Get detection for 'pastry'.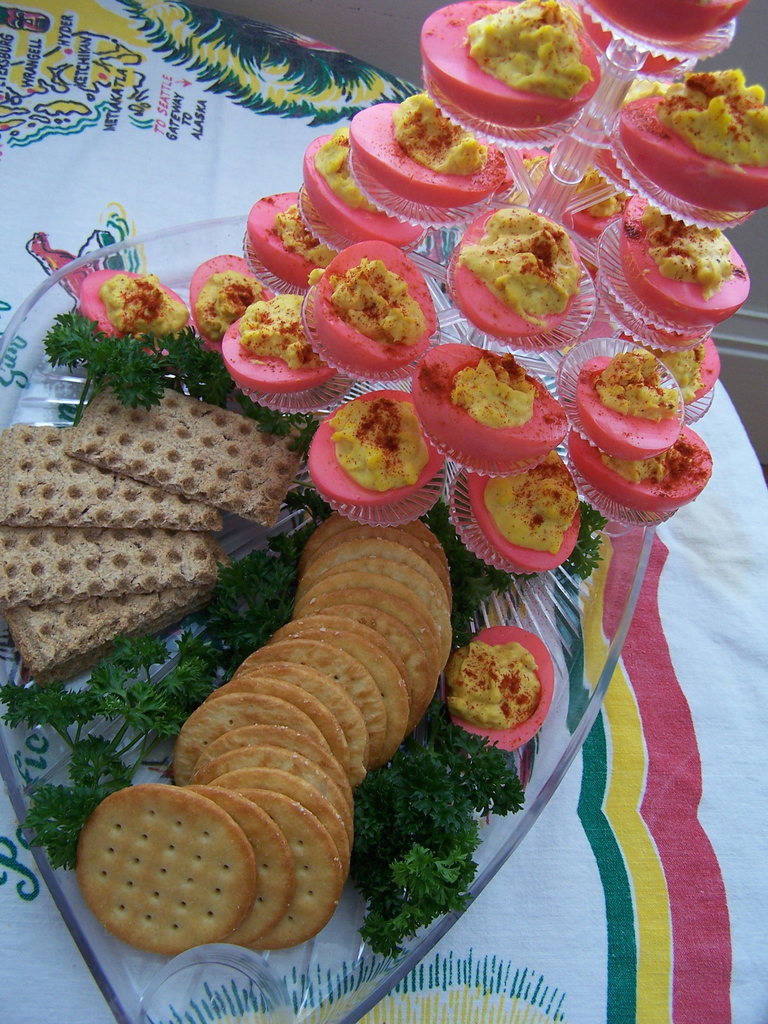
Detection: (84, 273, 186, 340).
